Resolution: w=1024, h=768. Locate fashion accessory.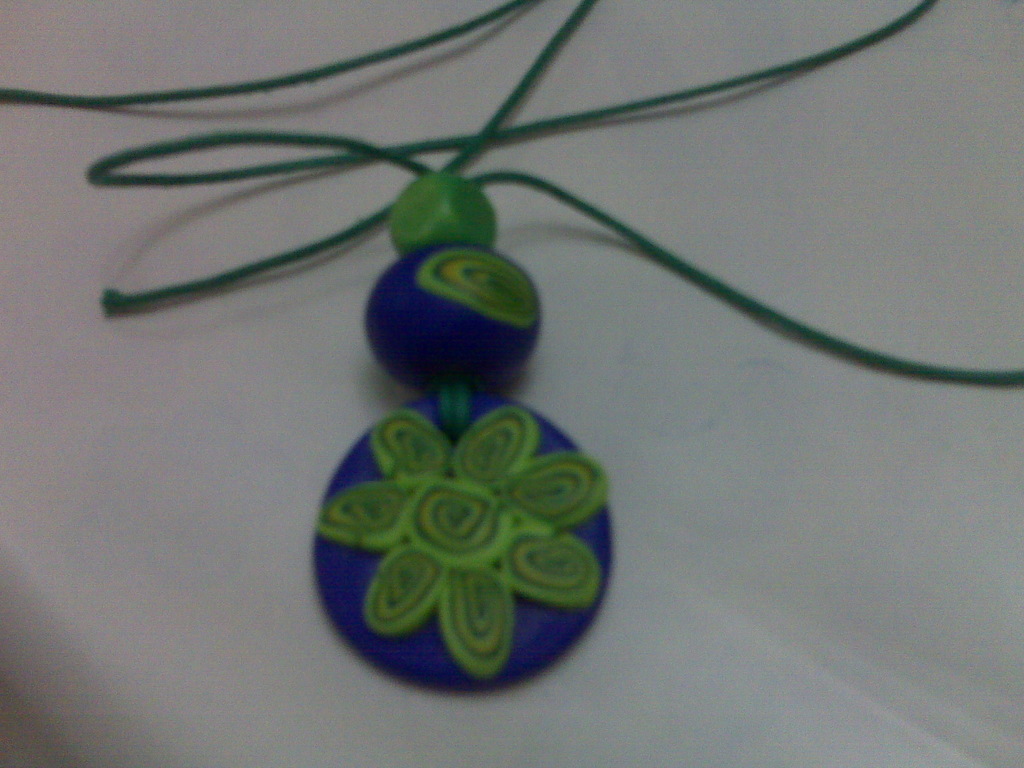
<box>0,0,1023,696</box>.
